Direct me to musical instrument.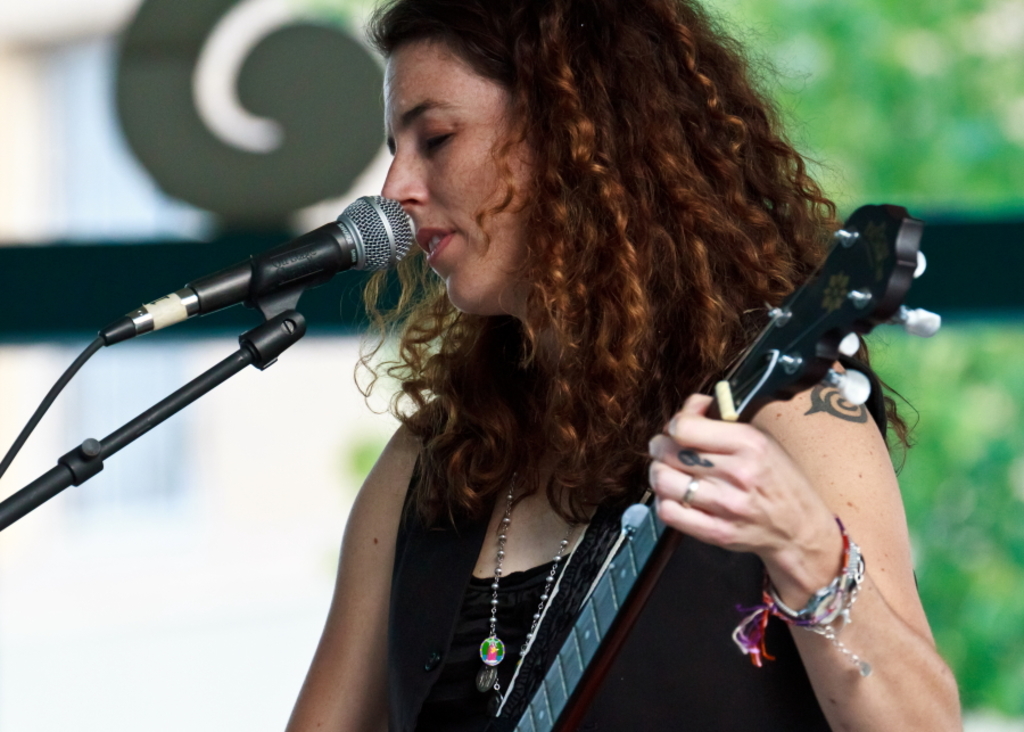
Direction: <region>496, 199, 943, 731</region>.
